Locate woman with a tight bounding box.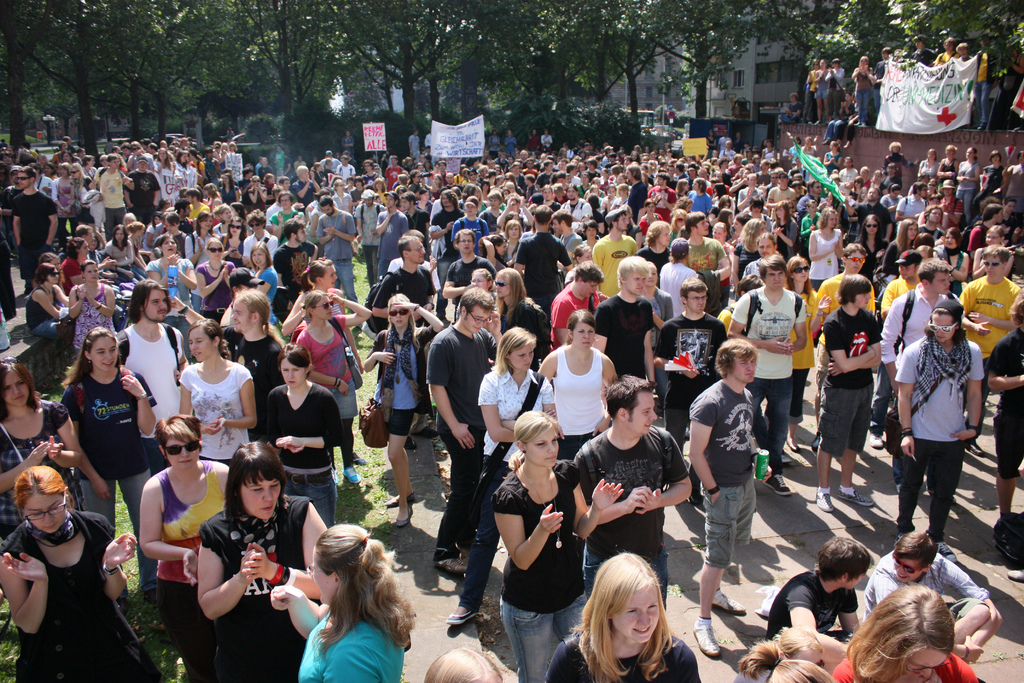
[left=850, top=177, right=862, bottom=198].
